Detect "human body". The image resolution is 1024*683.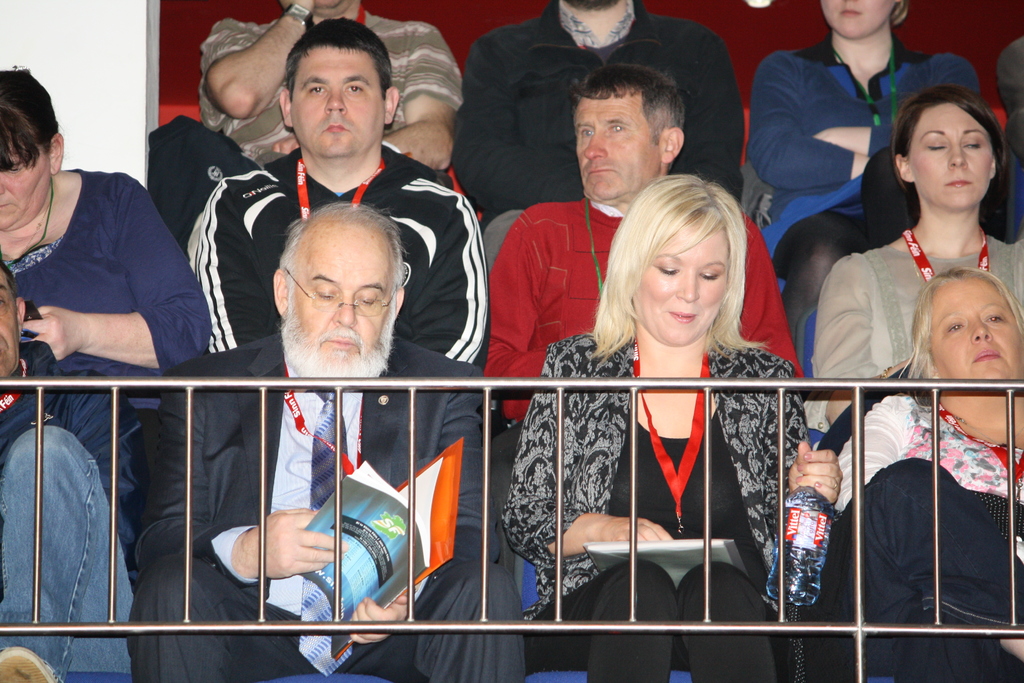
[0, 66, 218, 440].
